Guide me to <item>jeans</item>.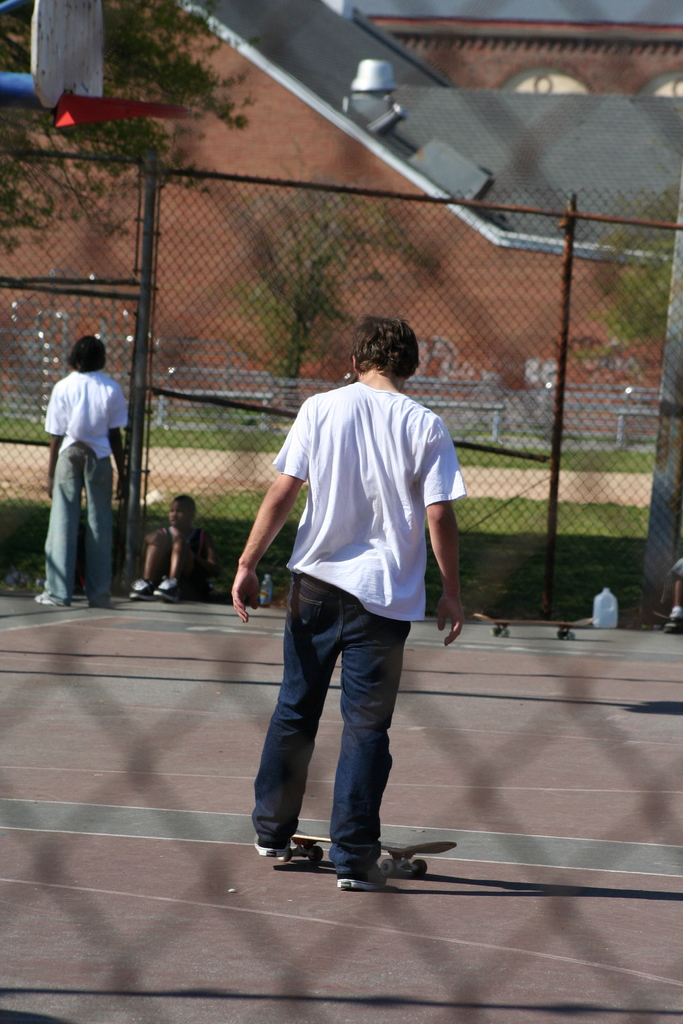
Guidance: detection(38, 451, 113, 598).
